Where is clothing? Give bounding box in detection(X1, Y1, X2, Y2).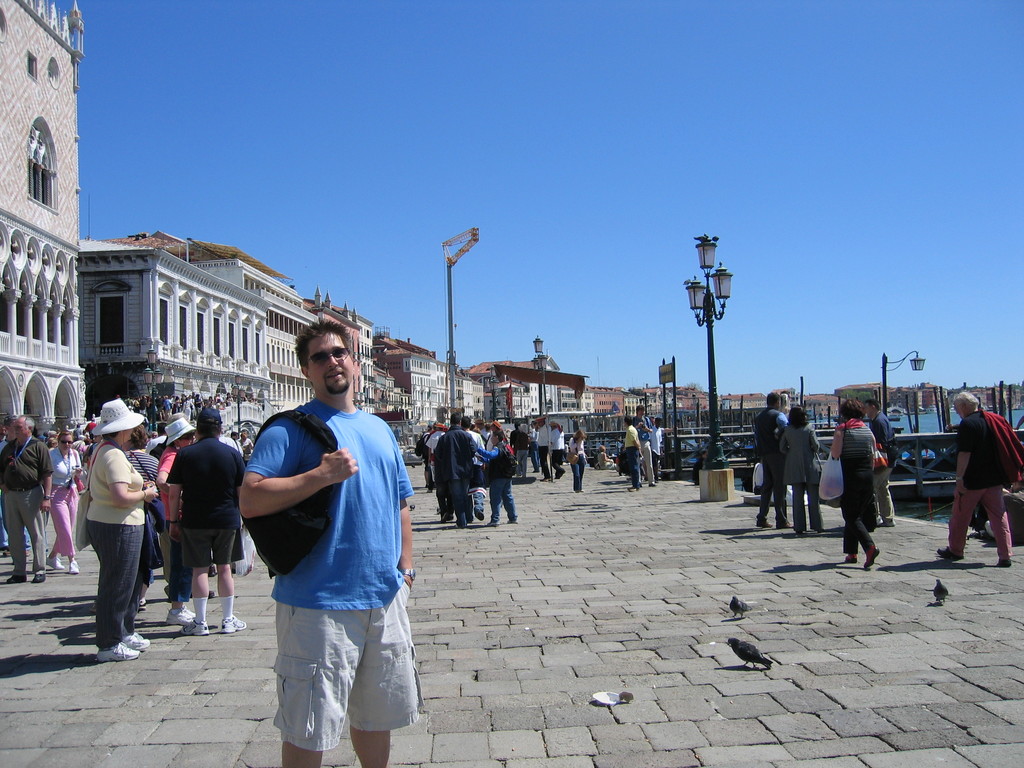
detection(165, 438, 246, 564).
